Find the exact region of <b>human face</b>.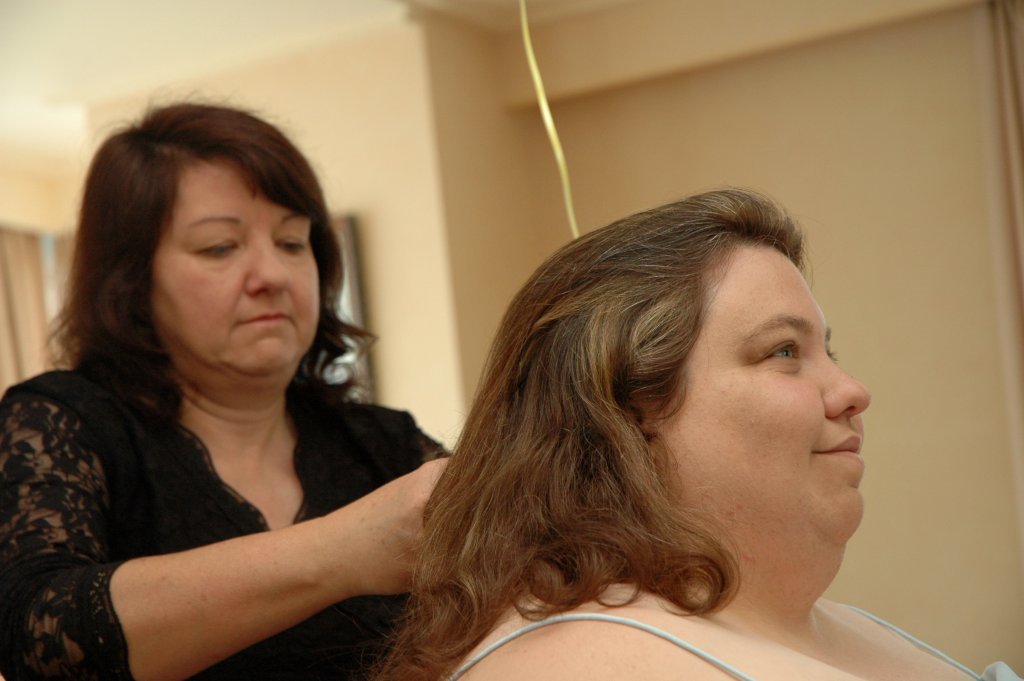
Exact region: <box>153,160,320,400</box>.
